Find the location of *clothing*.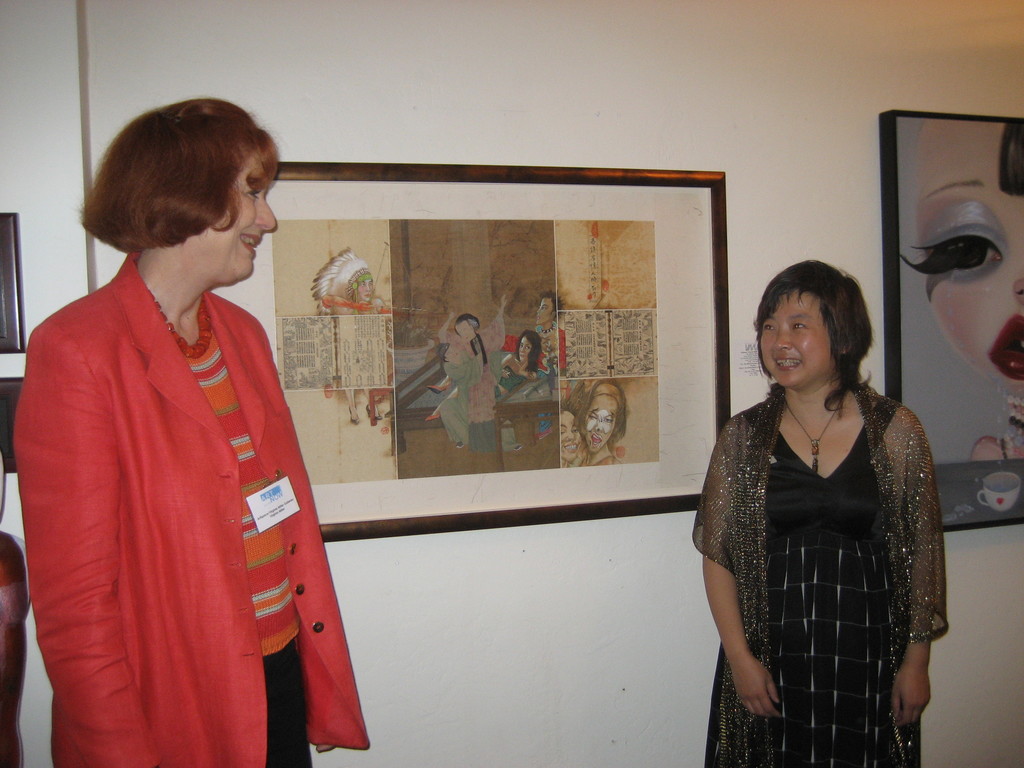
Location: Rect(498, 365, 554, 404).
